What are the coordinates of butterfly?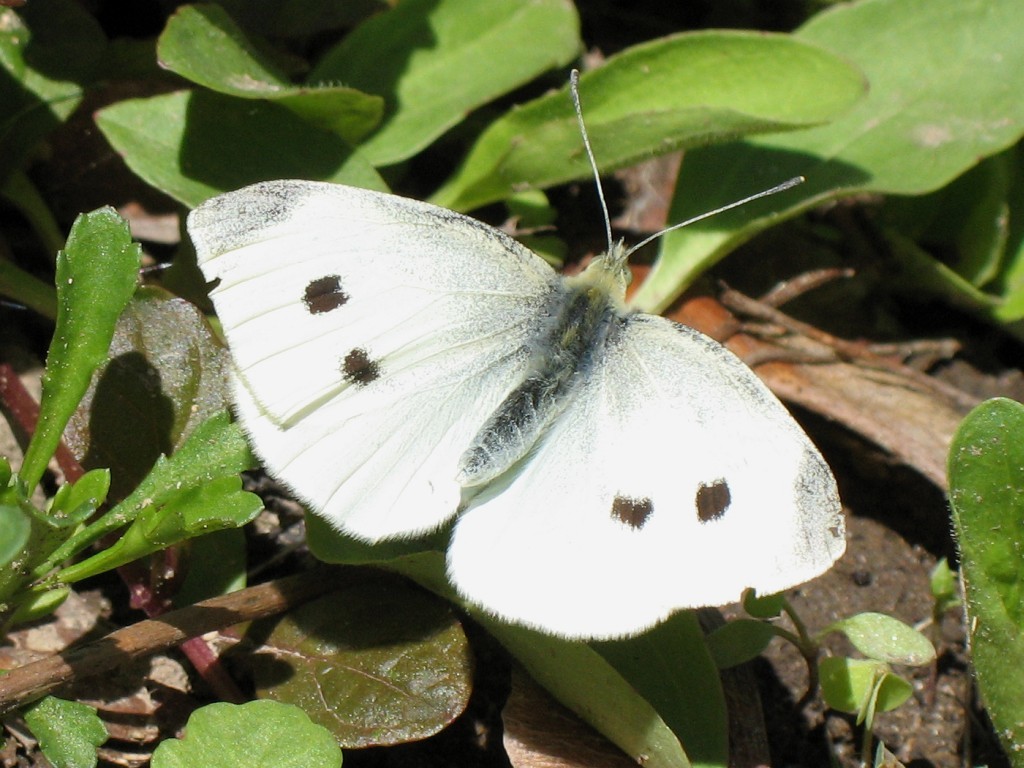
186, 68, 849, 639.
